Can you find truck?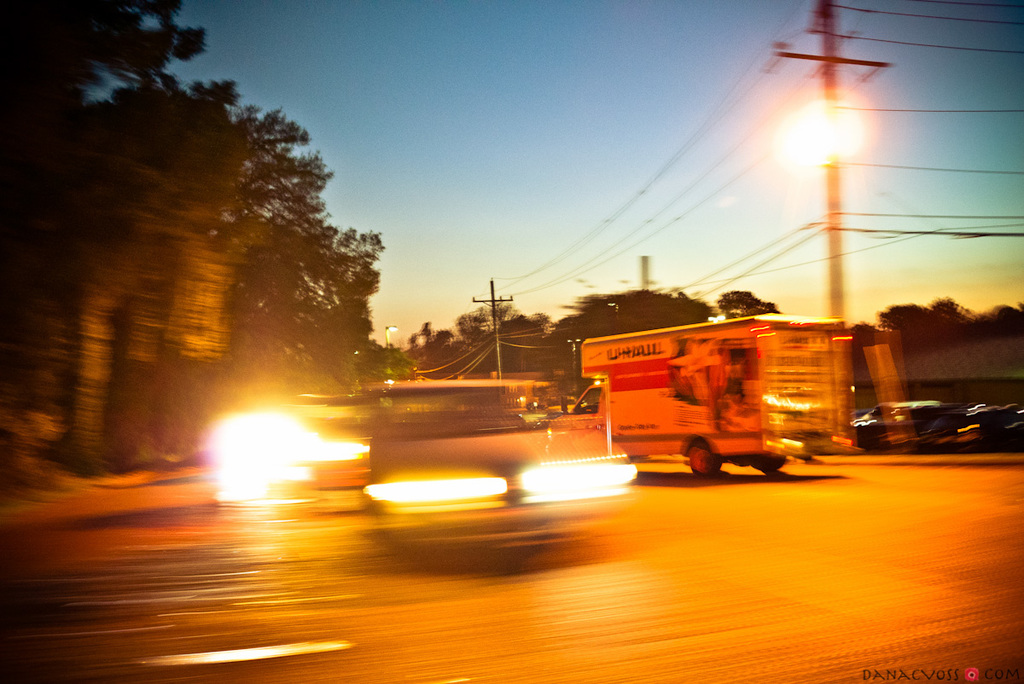
Yes, bounding box: x1=576, y1=315, x2=903, y2=490.
